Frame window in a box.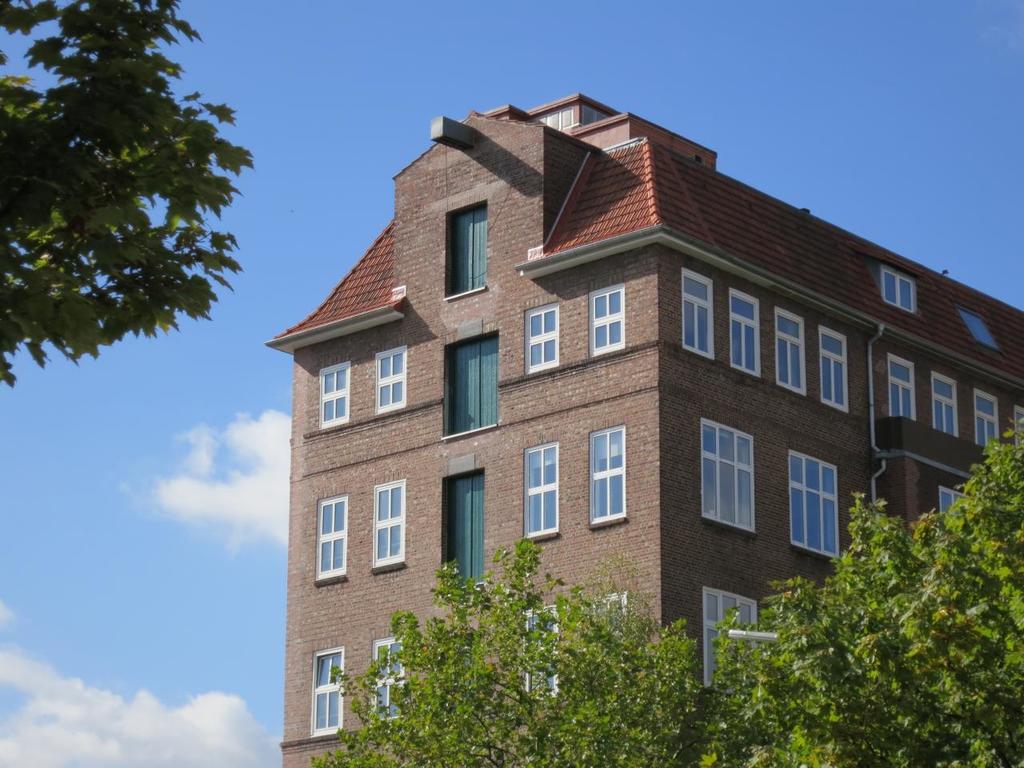
(441,201,487,299).
